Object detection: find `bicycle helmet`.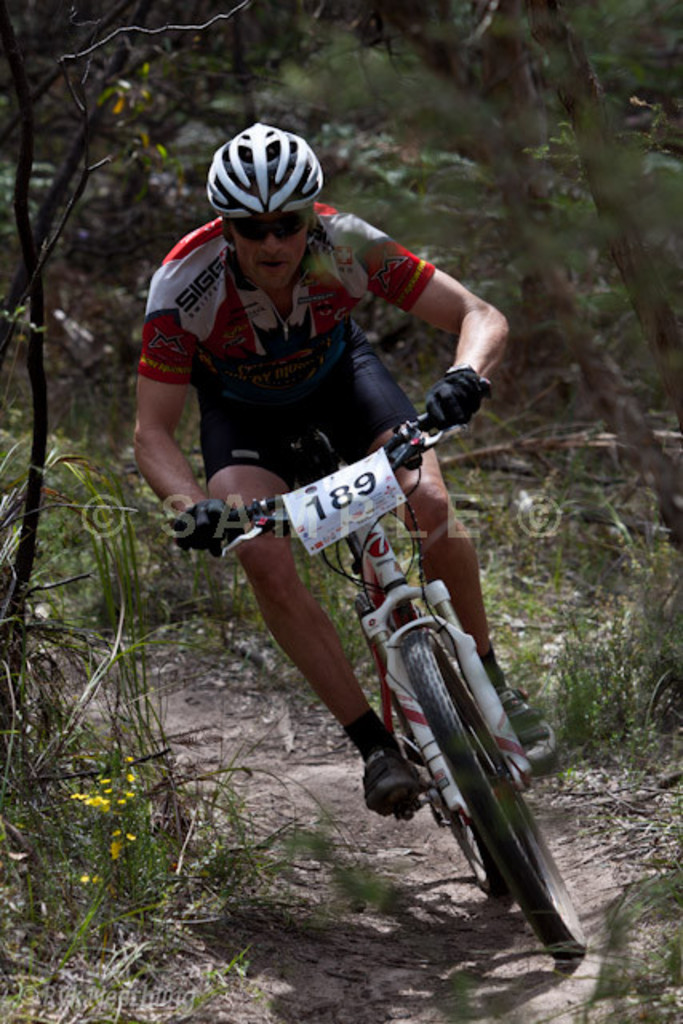
crop(198, 107, 338, 222).
